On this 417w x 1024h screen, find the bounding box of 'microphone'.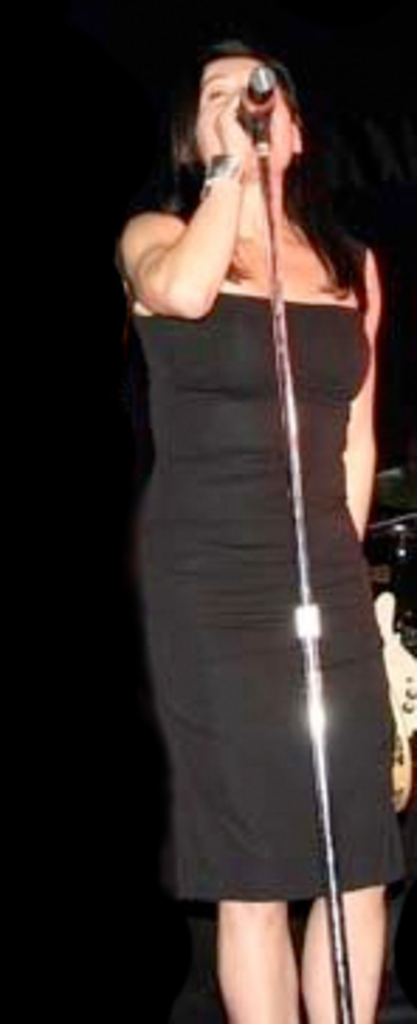
Bounding box: box(234, 65, 279, 130).
